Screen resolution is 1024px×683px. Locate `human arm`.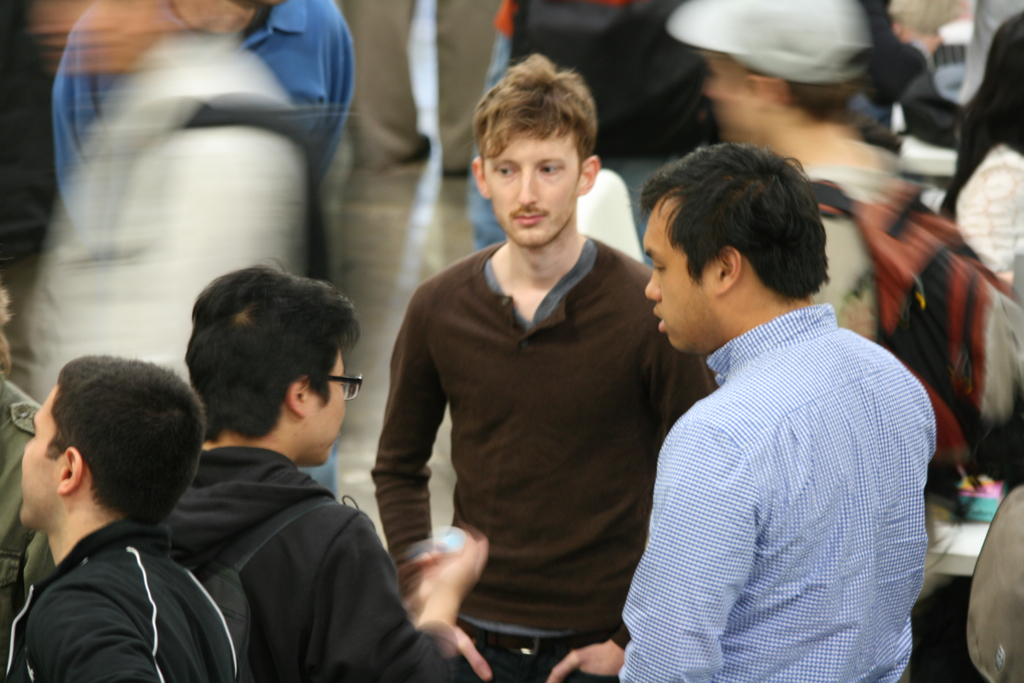
x1=953, y1=147, x2=1023, y2=278.
